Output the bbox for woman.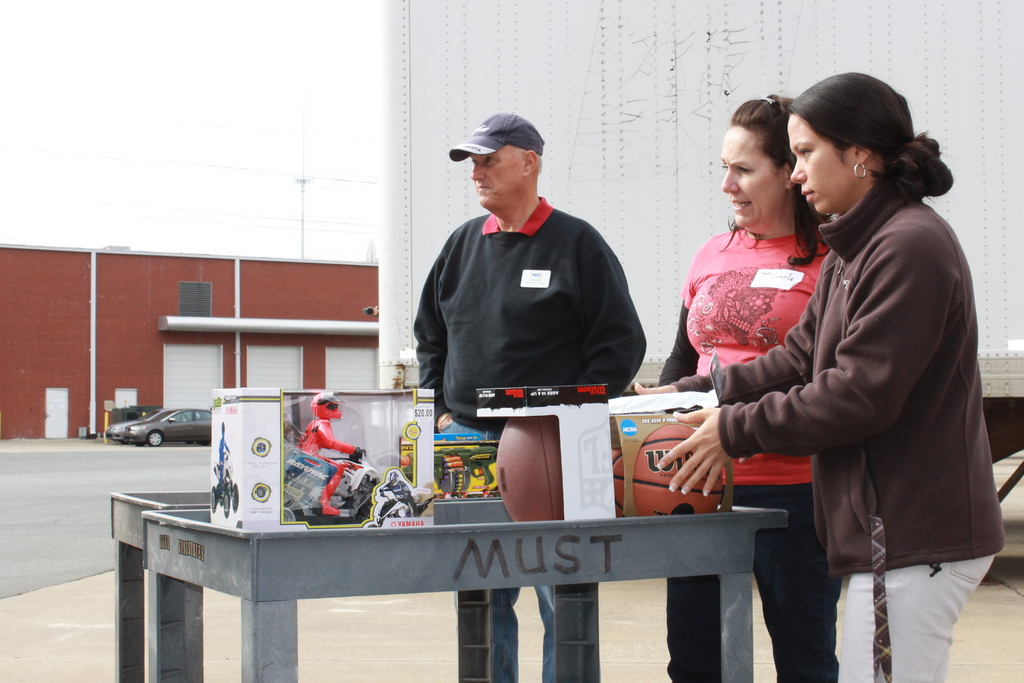
locate(650, 93, 841, 682).
